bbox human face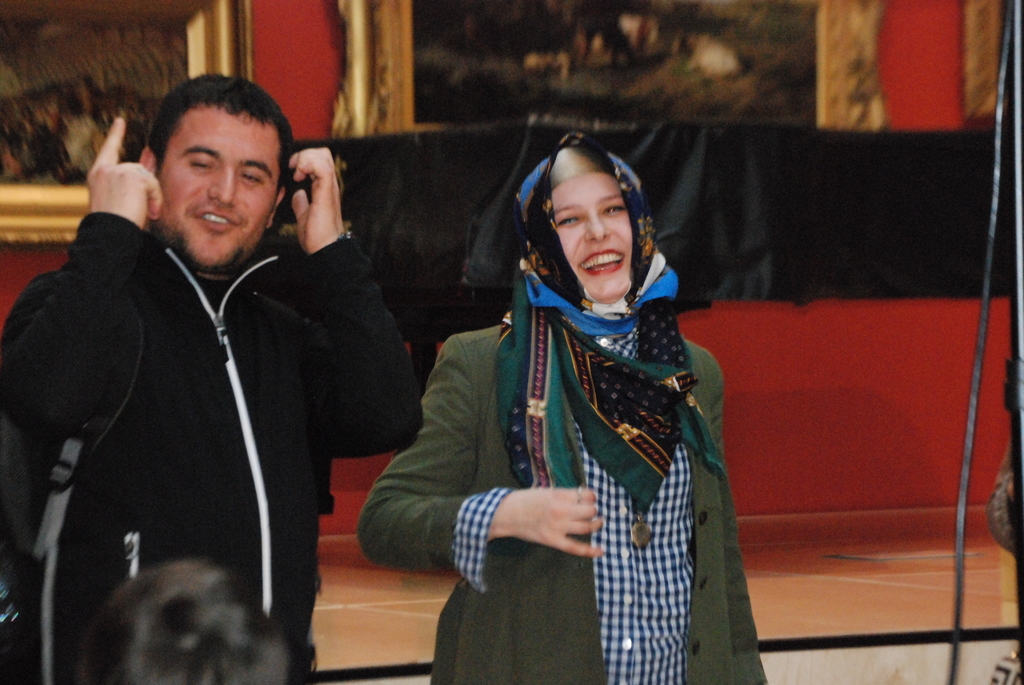
<region>556, 182, 629, 295</region>
